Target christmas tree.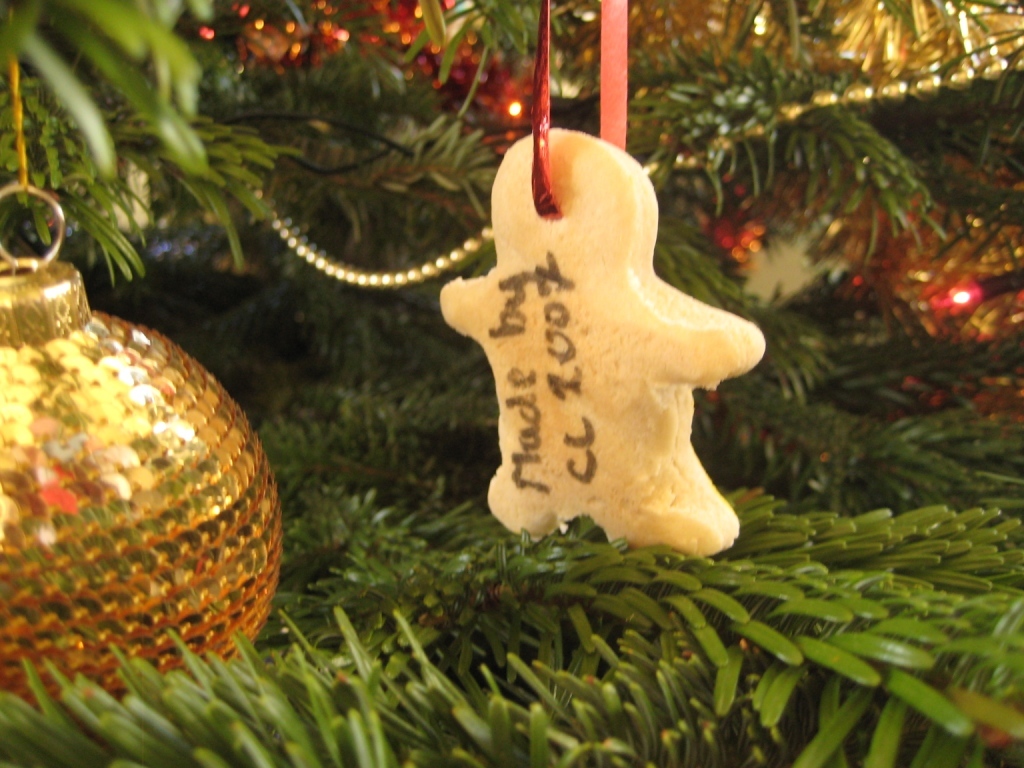
Target region: bbox=(0, 0, 1023, 767).
